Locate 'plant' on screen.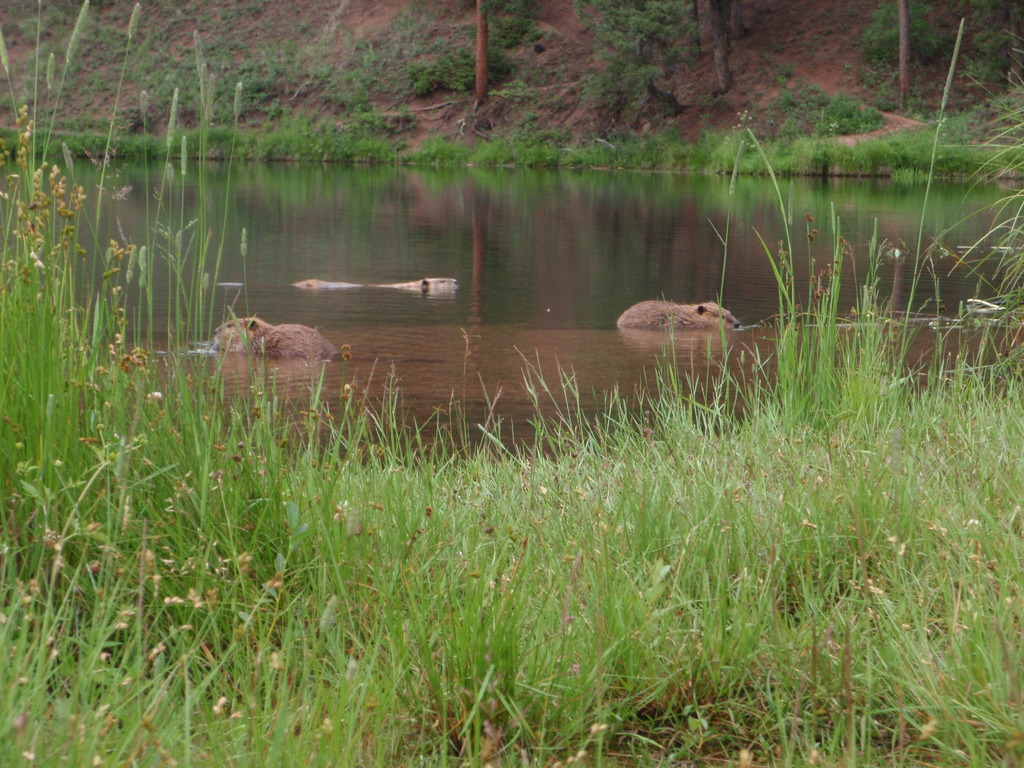
On screen at [566, 129, 592, 172].
